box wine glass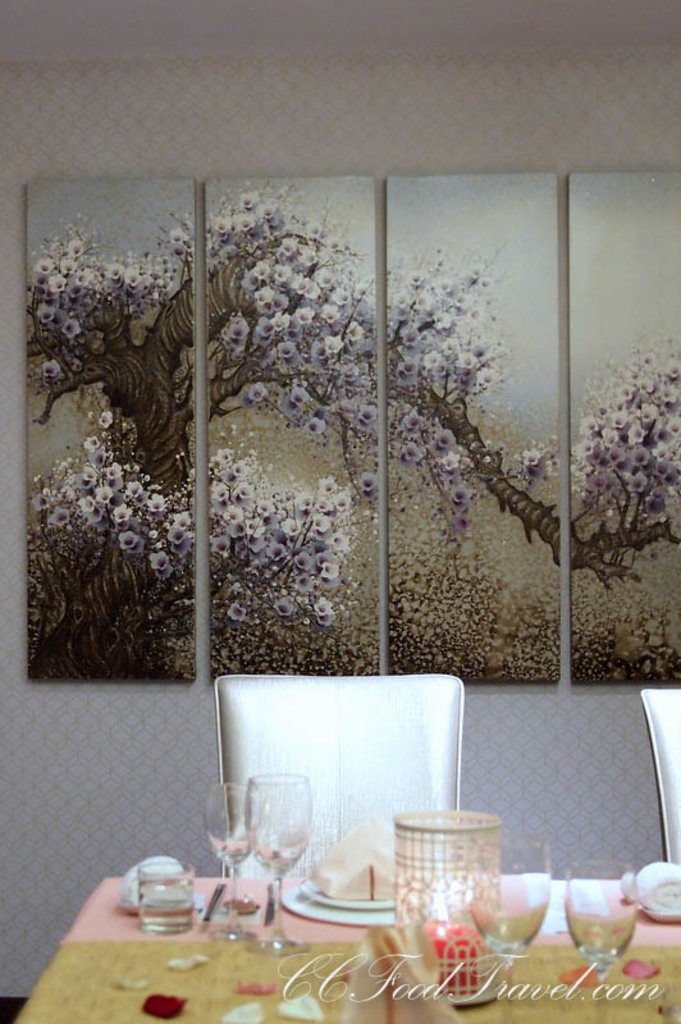
(left=566, top=863, right=645, bottom=1018)
